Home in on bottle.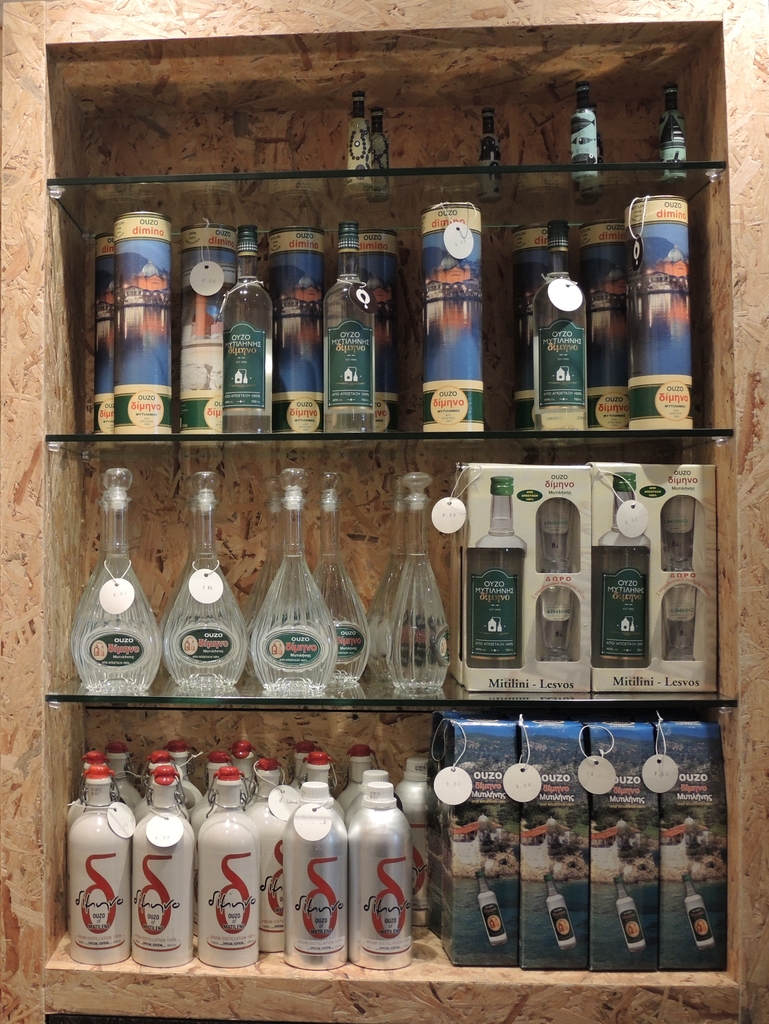
Homed in at 309:470:371:692.
